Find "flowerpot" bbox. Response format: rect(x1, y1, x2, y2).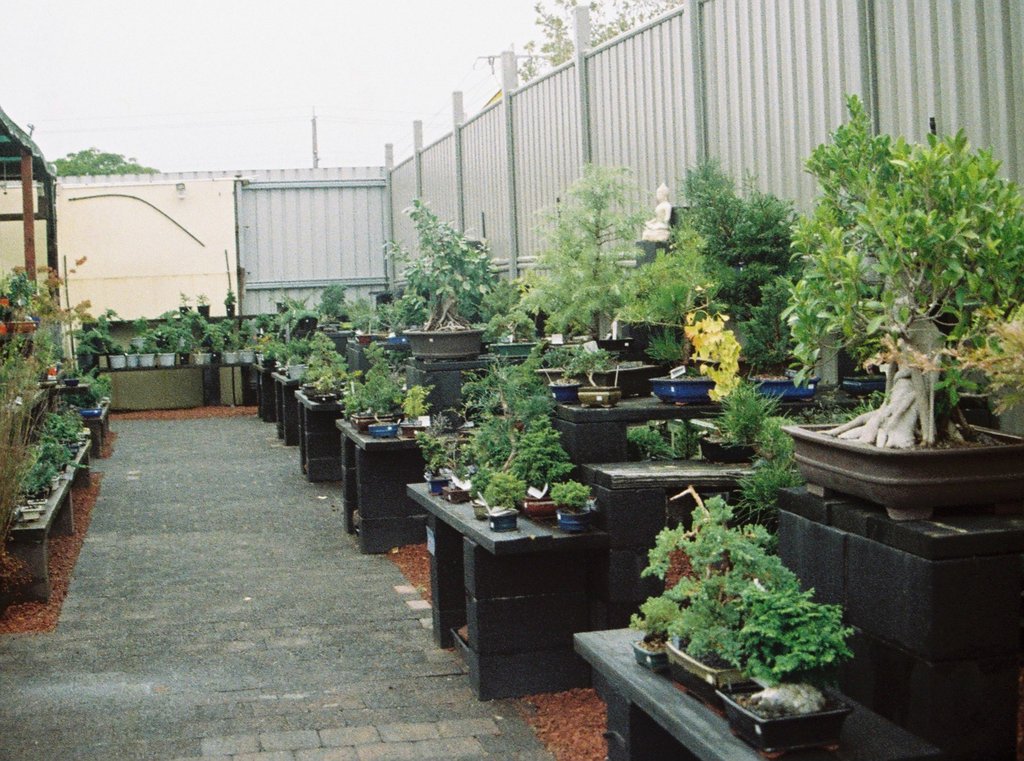
rect(531, 364, 660, 396).
